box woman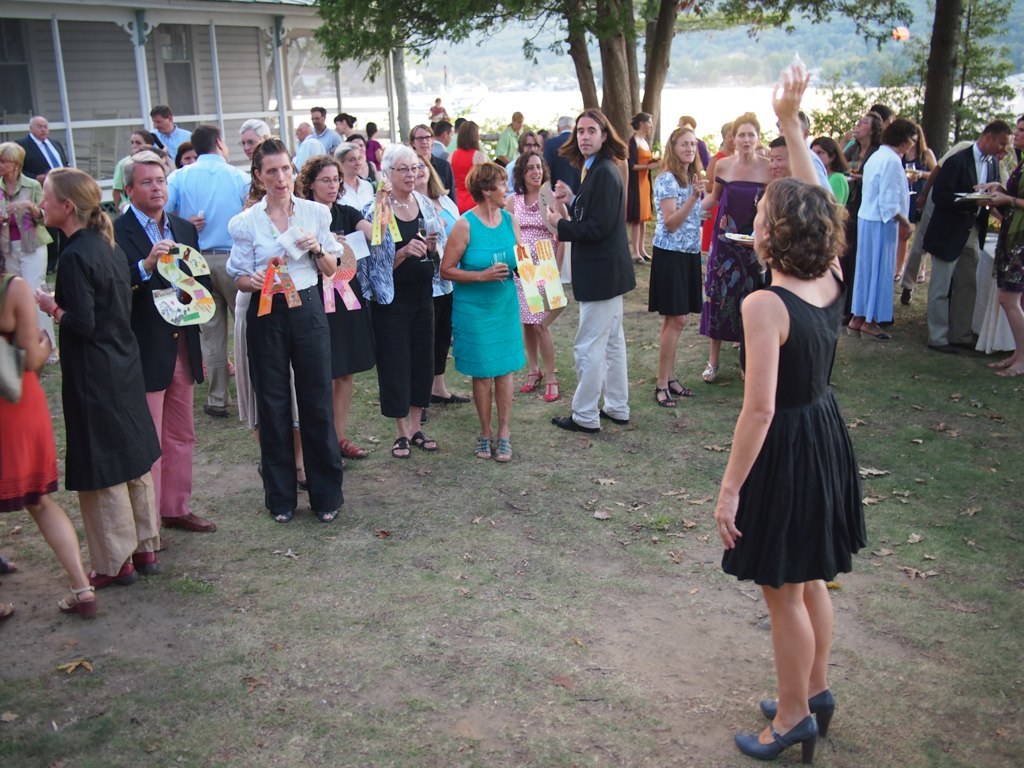
895,123,937,285
